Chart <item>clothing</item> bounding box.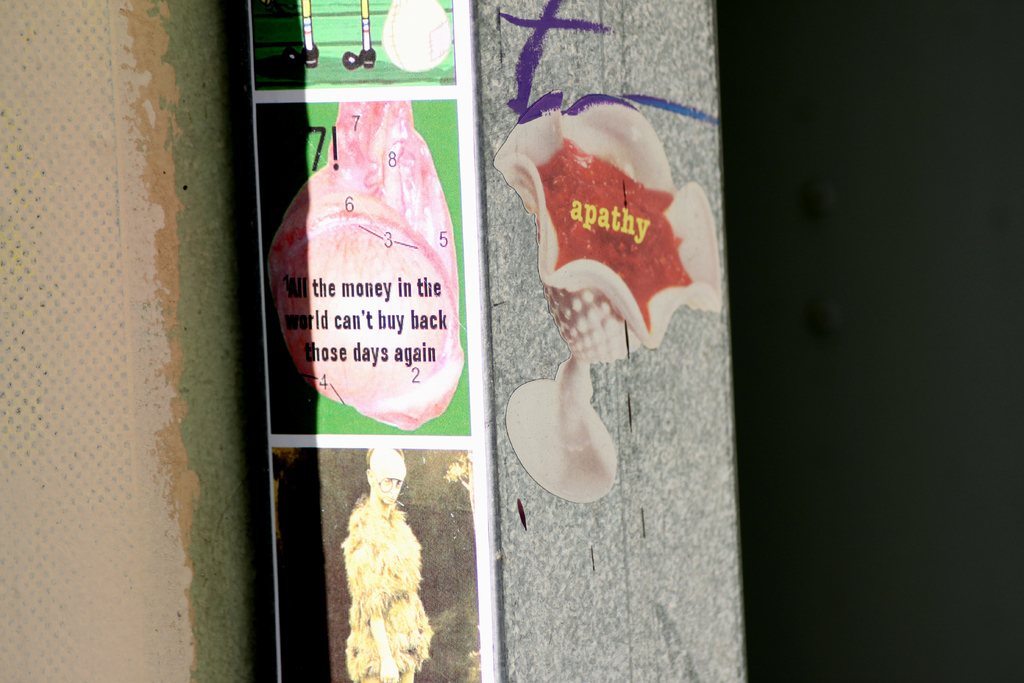
Charted: (327,470,426,647).
